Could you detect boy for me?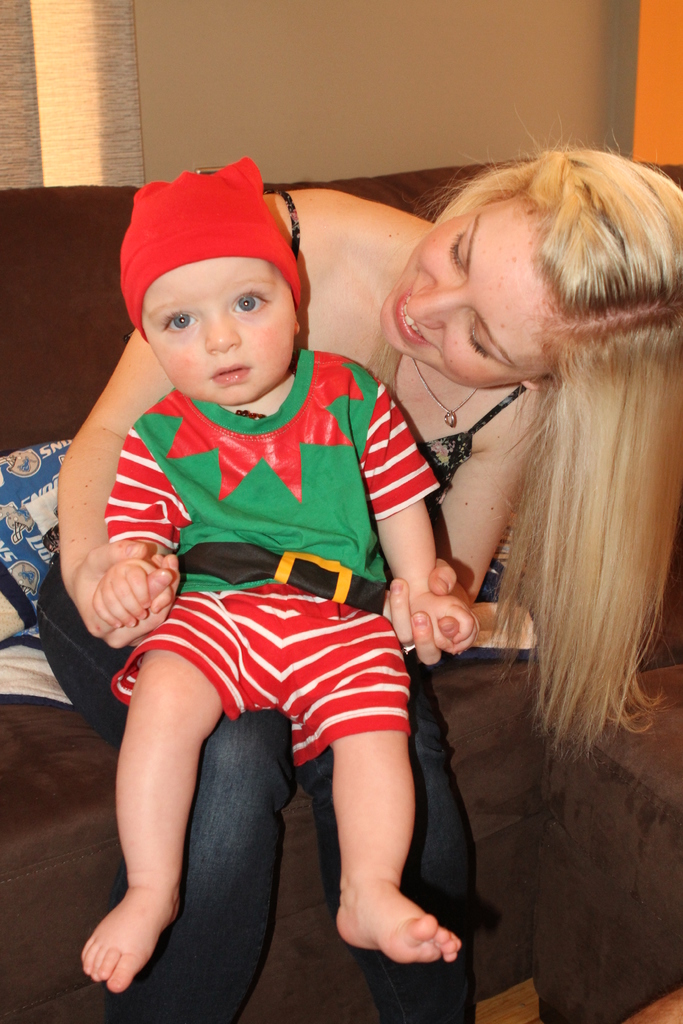
Detection result: 74:177:488:968.
